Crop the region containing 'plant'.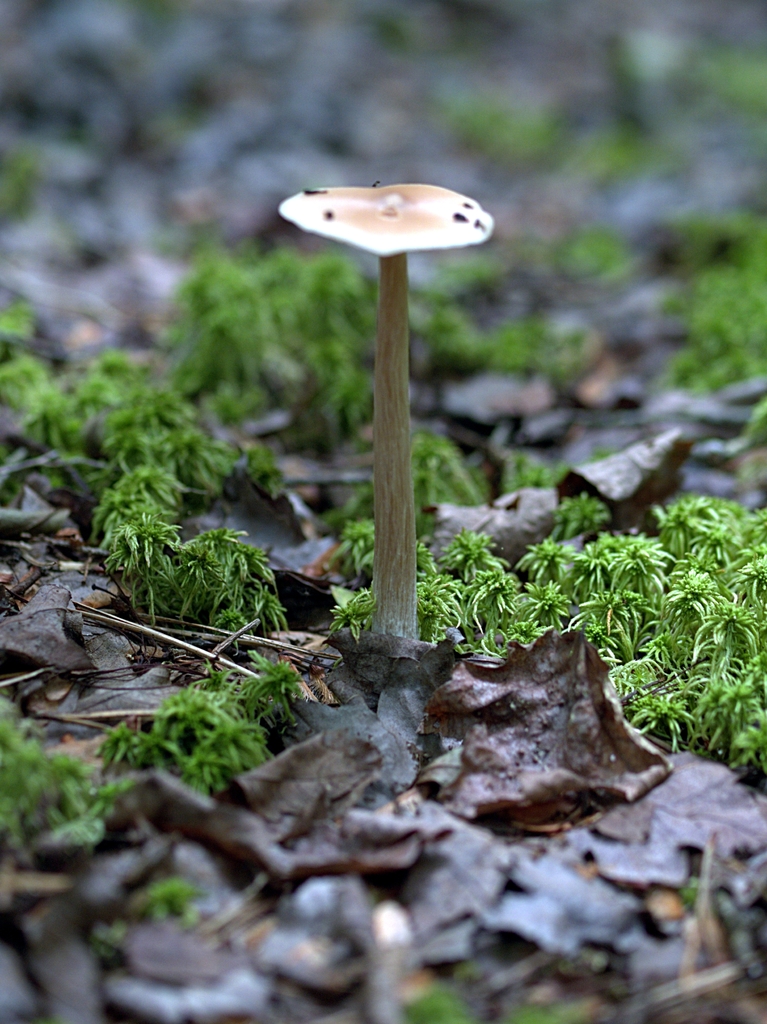
Crop region: 156,868,197,926.
